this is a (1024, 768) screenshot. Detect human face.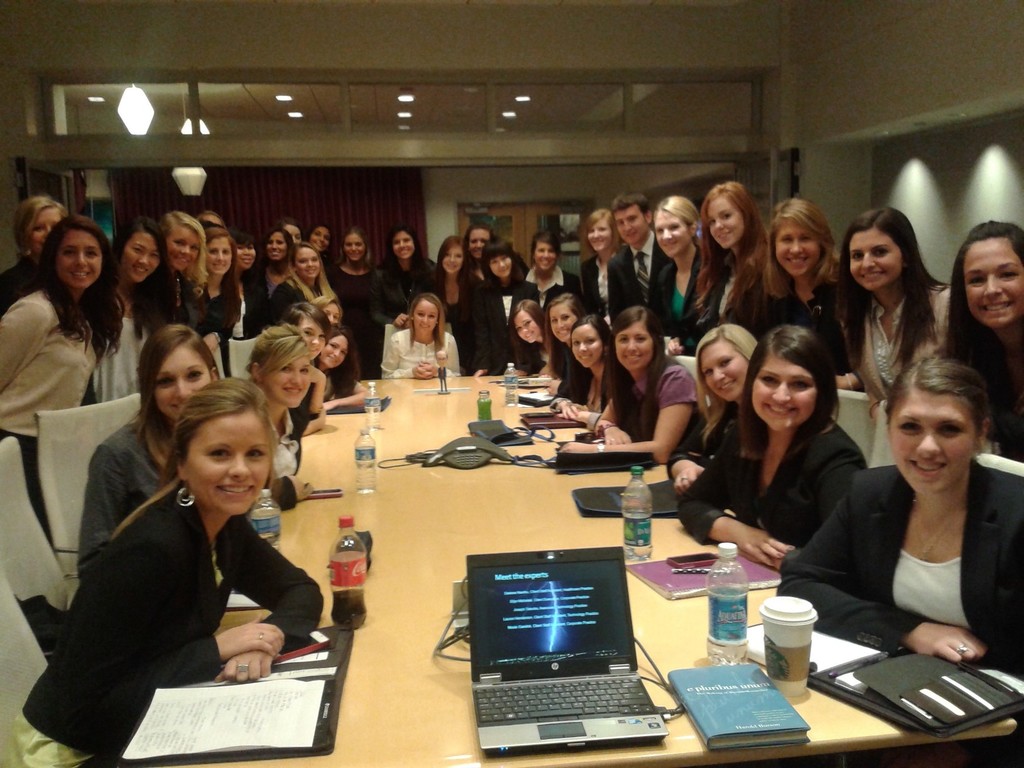
{"x1": 415, "y1": 296, "x2": 440, "y2": 337}.
